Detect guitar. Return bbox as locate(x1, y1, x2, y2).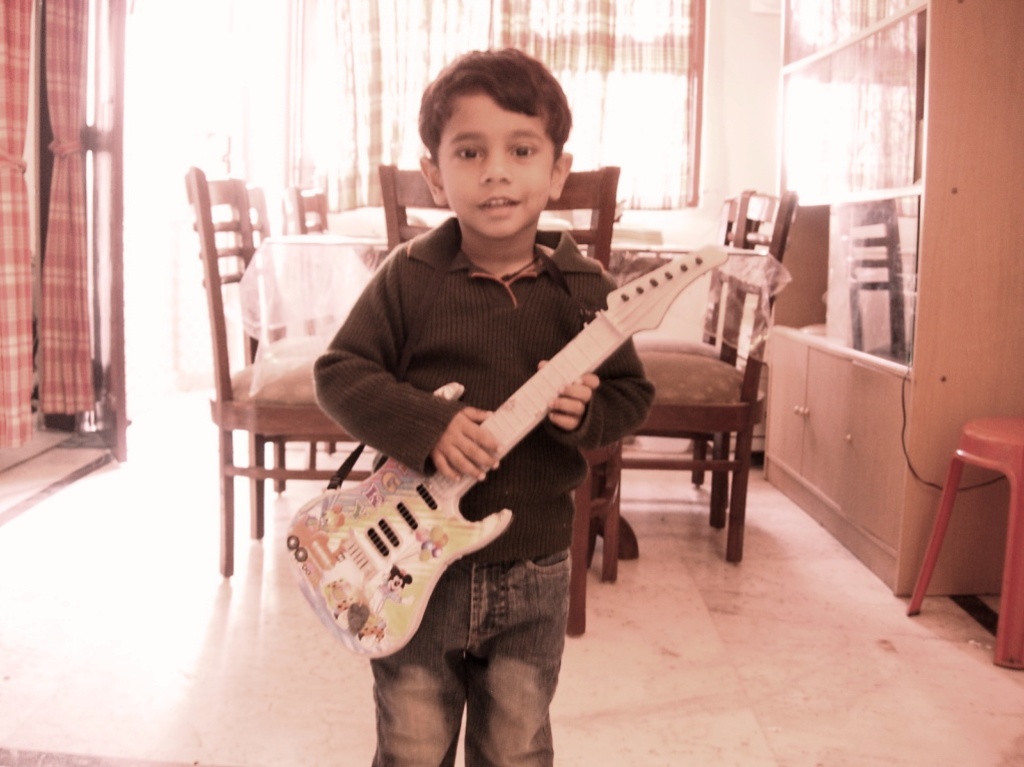
locate(295, 207, 739, 649).
